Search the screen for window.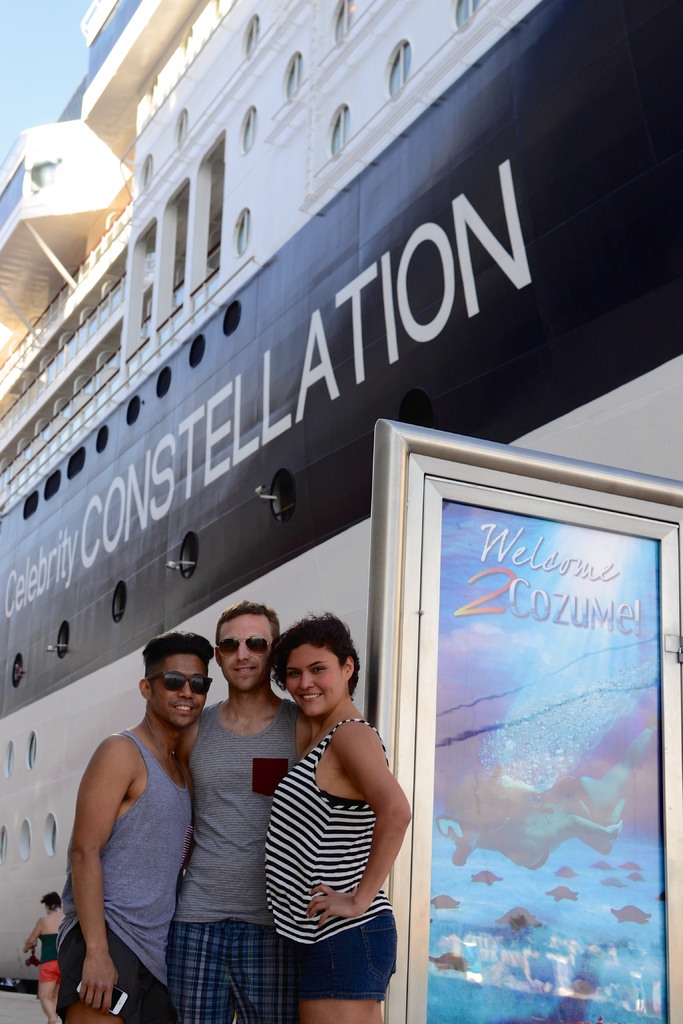
Found at left=239, top=103, right=254, bottom=156.
